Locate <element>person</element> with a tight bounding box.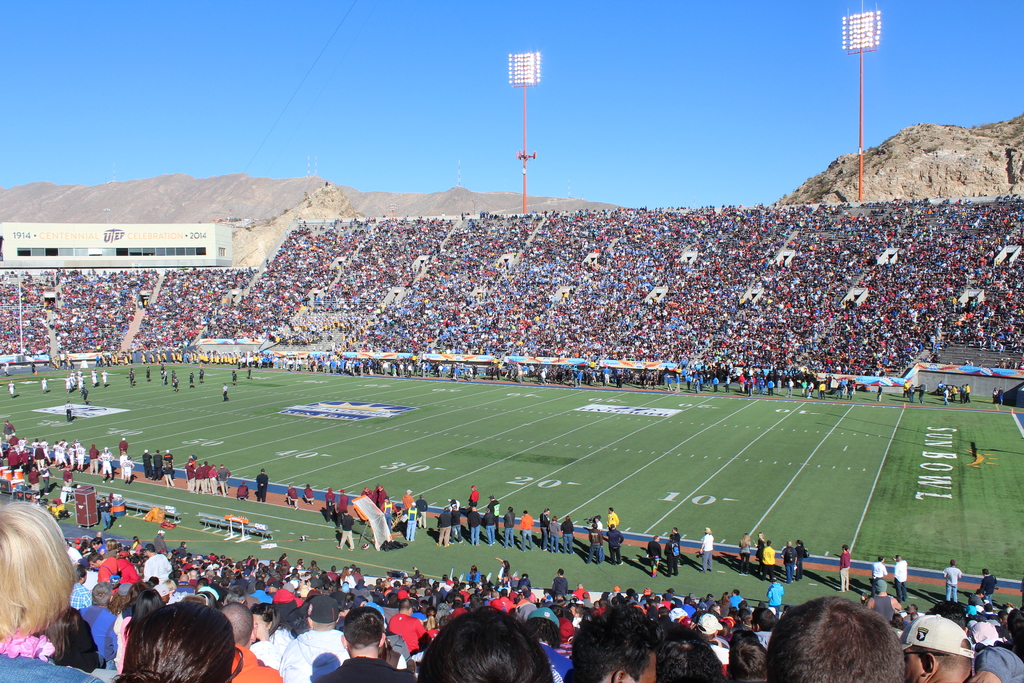
crop(739, 533, 753, 577).
